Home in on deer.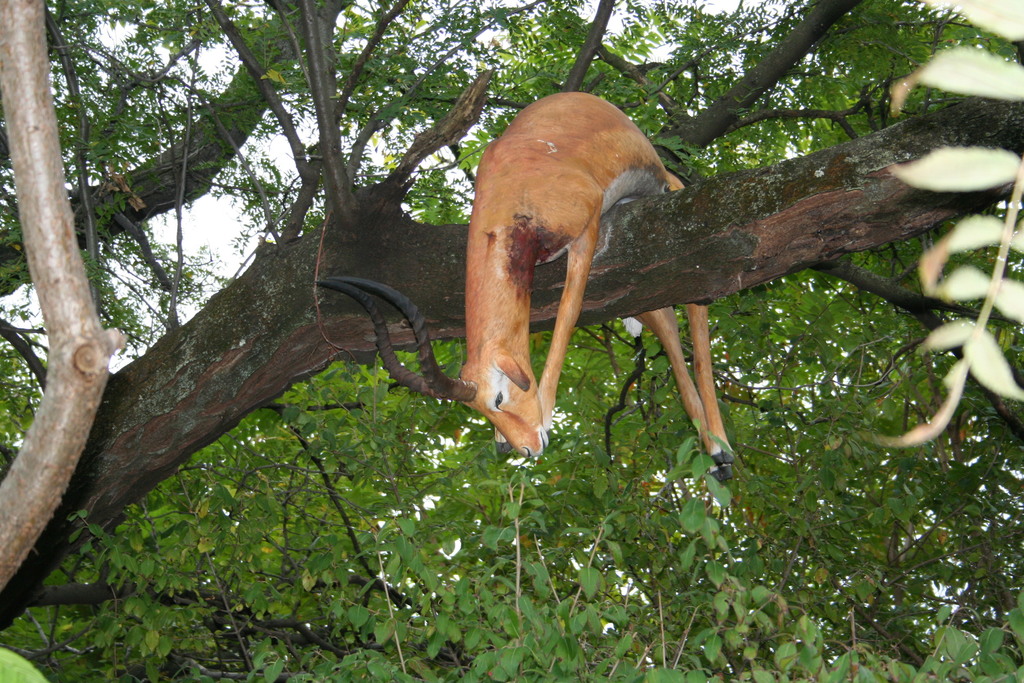
Homed in at (left=314, top=88, right=735, bottom=477).
